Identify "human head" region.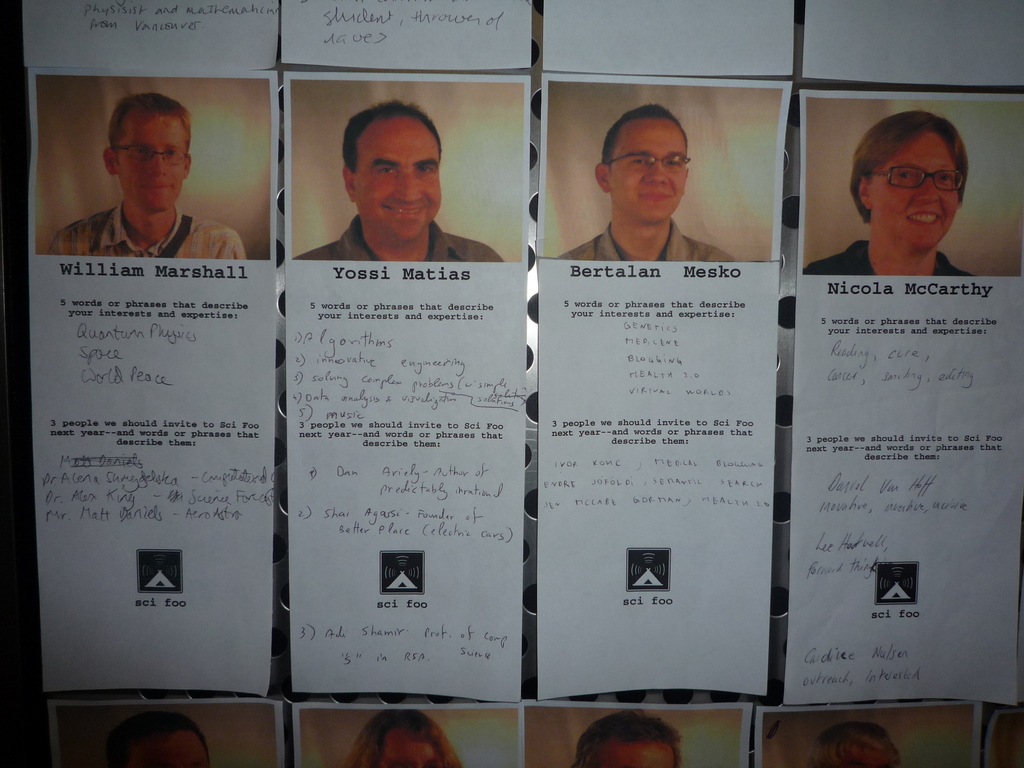
Region: 852:113:970:250.
